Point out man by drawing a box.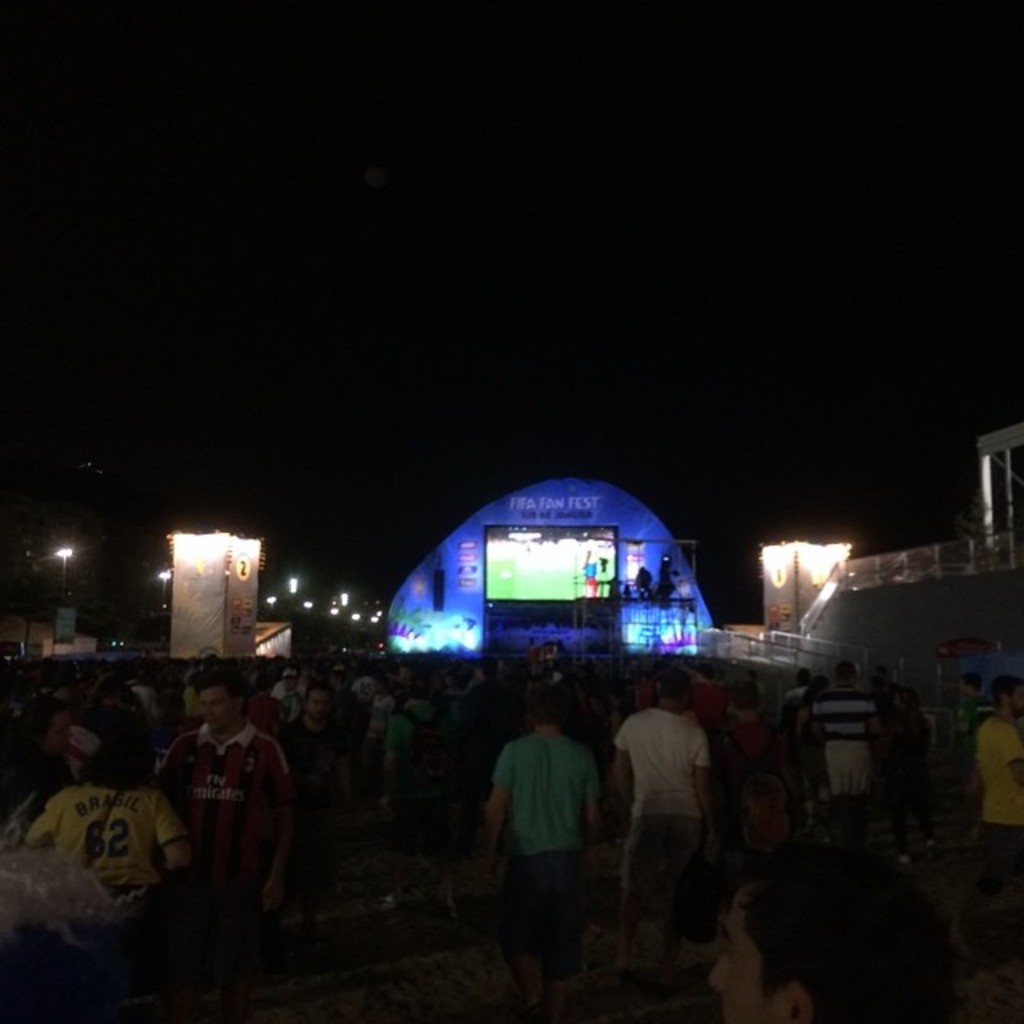
x1=707 y1=850 x2=936 y2=1022.
